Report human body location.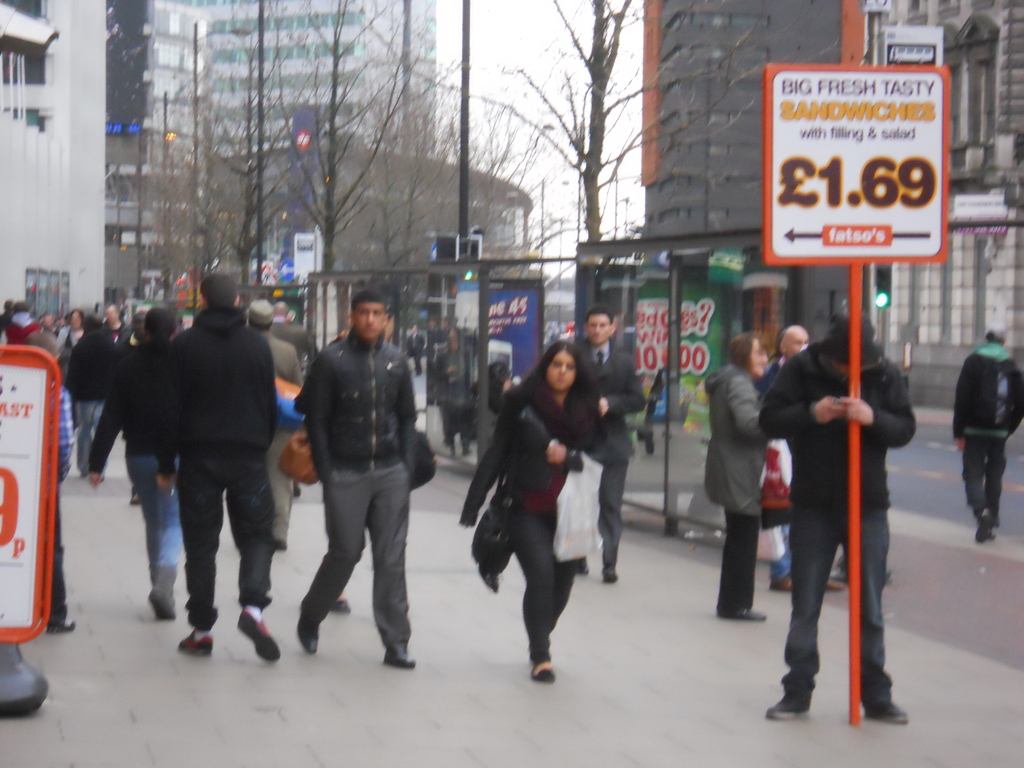
Report: (149,270,282,657).
